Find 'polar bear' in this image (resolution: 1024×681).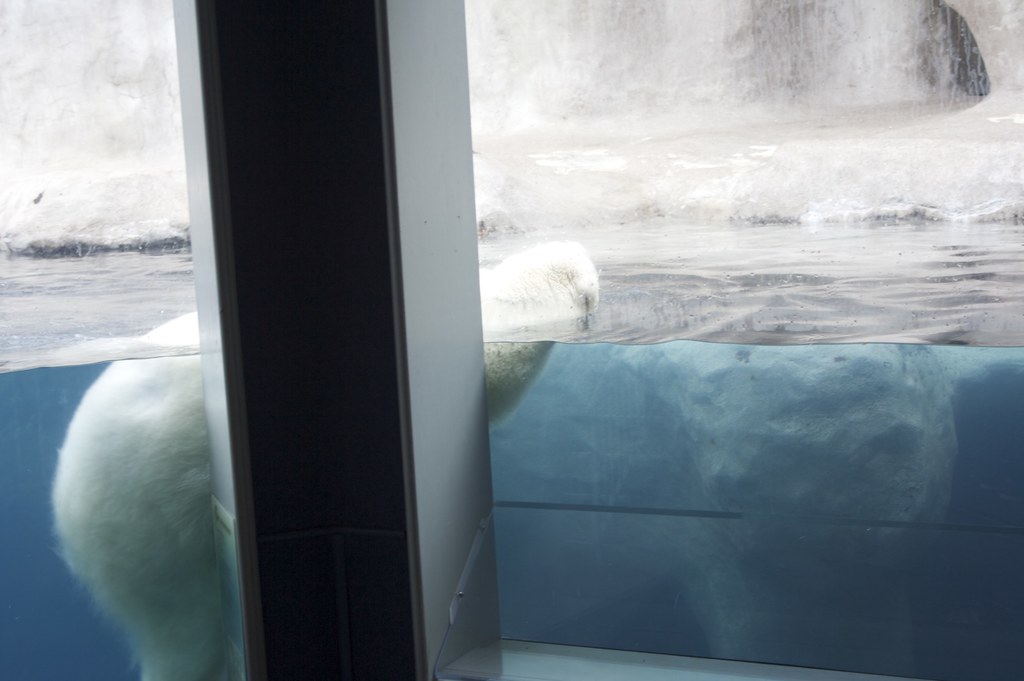
crop(50, 235, 604, 680).
